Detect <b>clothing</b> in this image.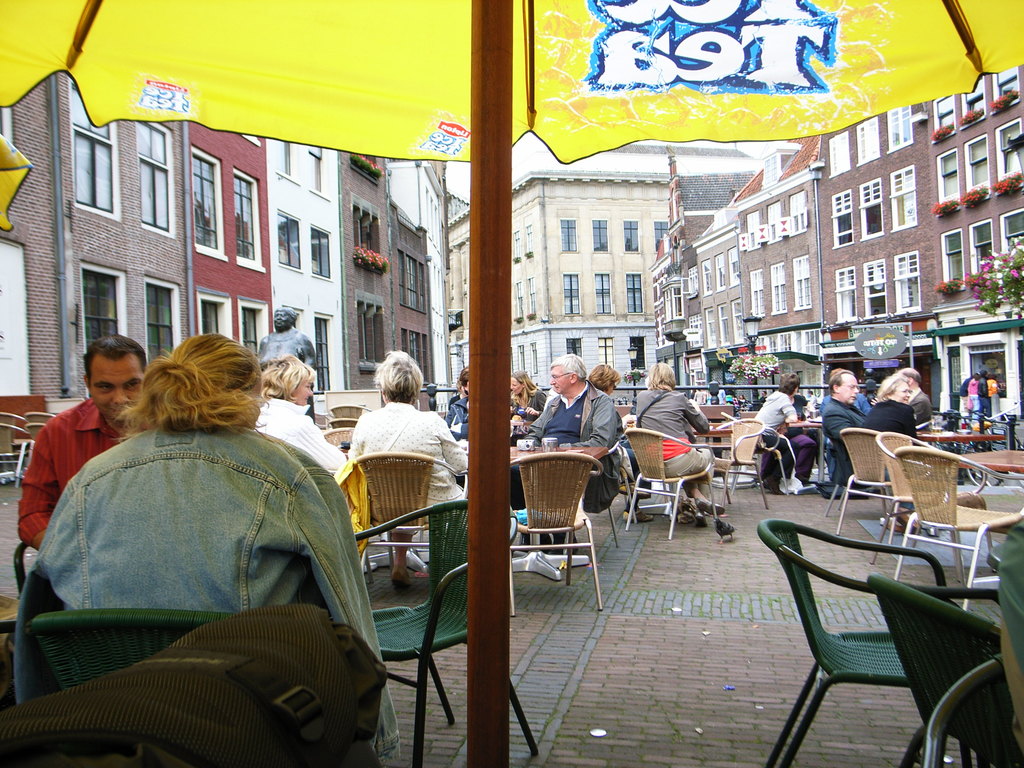
Detection: rect(744, 384, 792, 481).
